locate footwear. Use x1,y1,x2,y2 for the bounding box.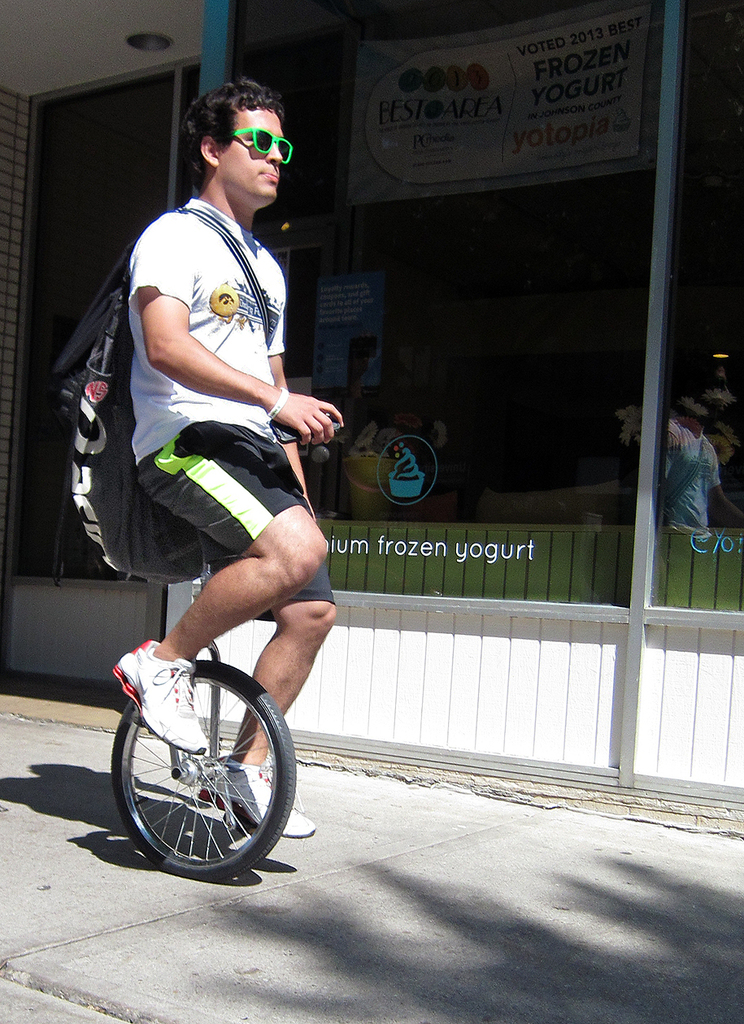
202,750,318,838.
